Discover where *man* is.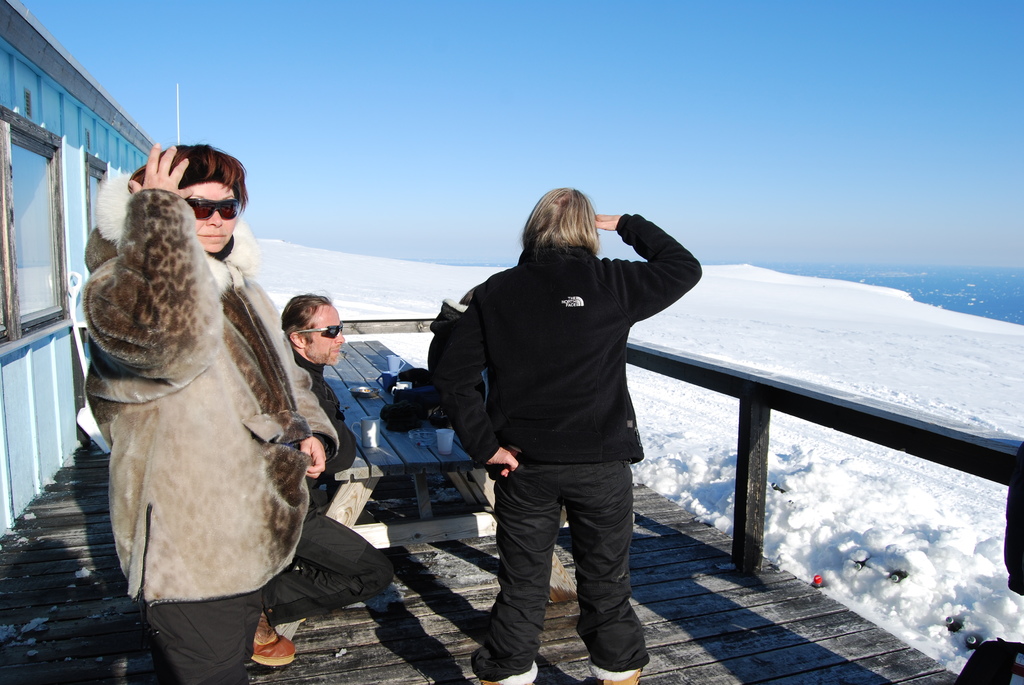
Discovered at 244 287 395 669.
